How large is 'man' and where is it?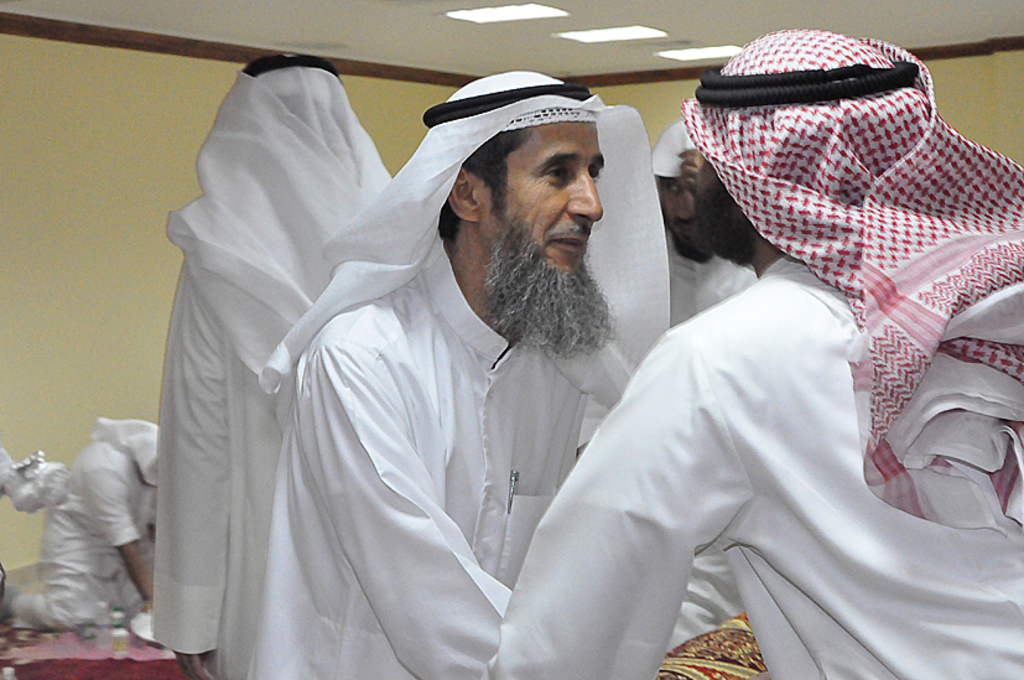
Bounding box: 653,119,761,326.
